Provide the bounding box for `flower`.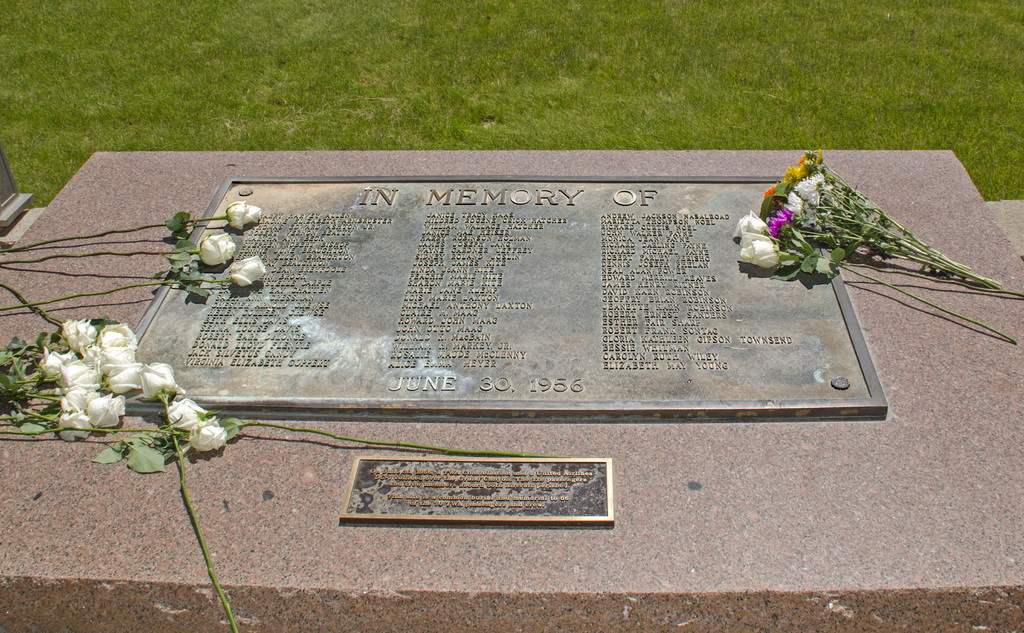
rect(143, 357, 184, 398).
